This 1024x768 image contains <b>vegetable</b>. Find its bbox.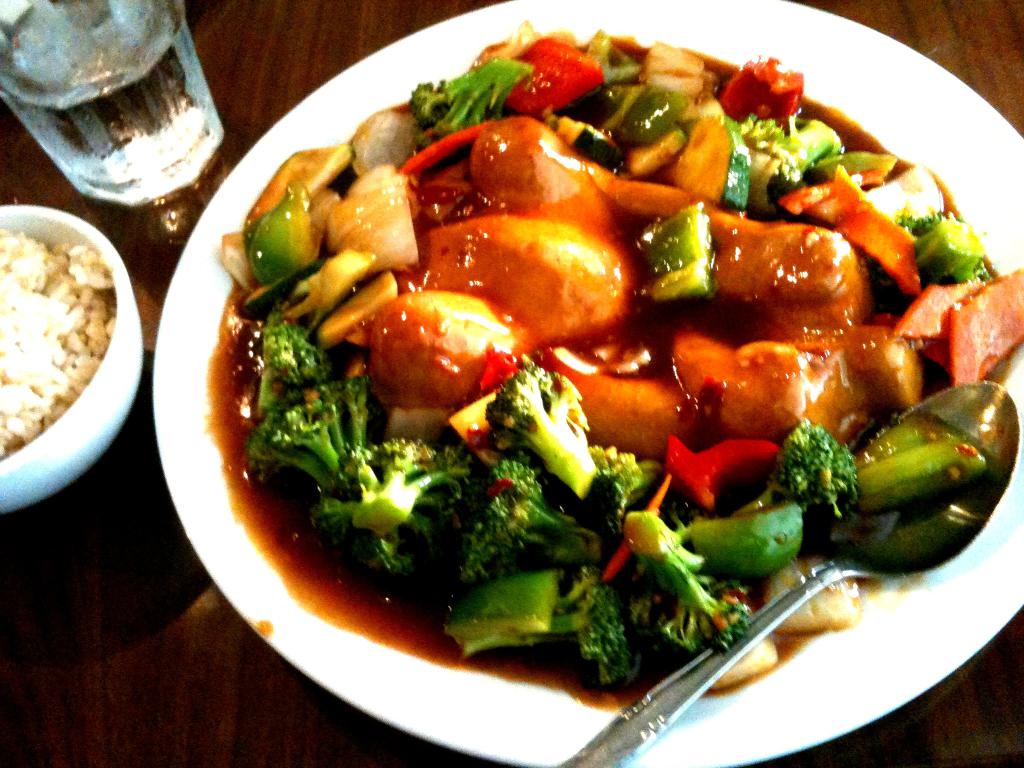
[left=858, top=442, right=980, bottom=507].
